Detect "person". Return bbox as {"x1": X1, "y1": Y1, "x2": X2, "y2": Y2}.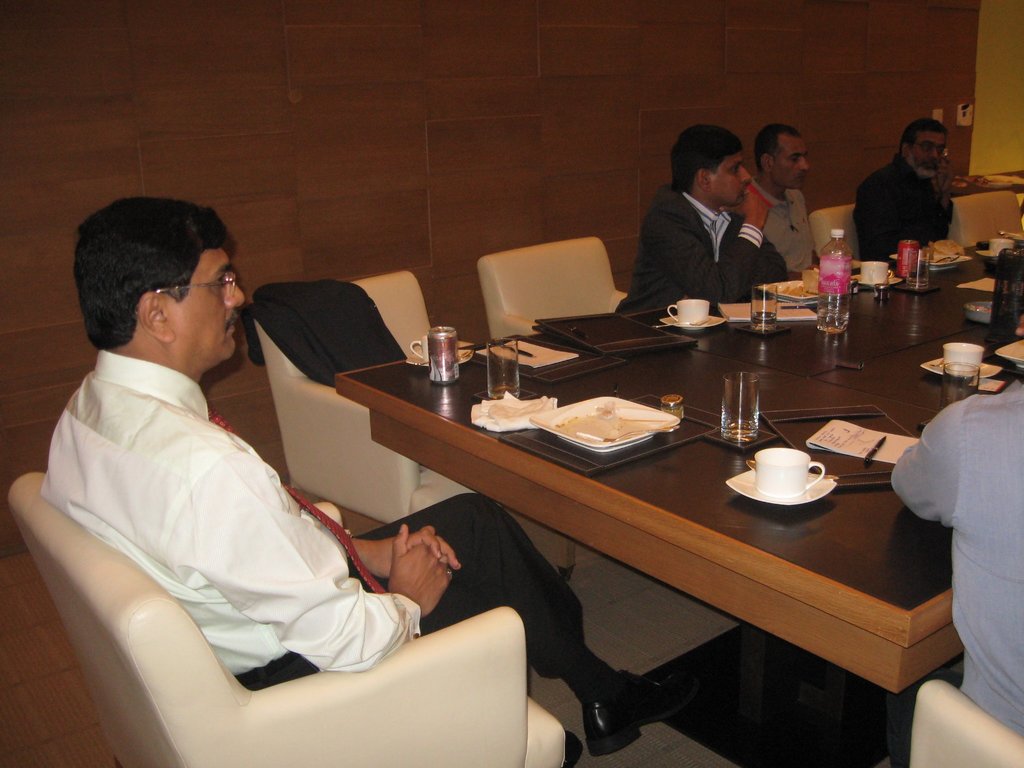
{"x1": 35, "y1": 189, "x2": 714, "y2": 761}.
